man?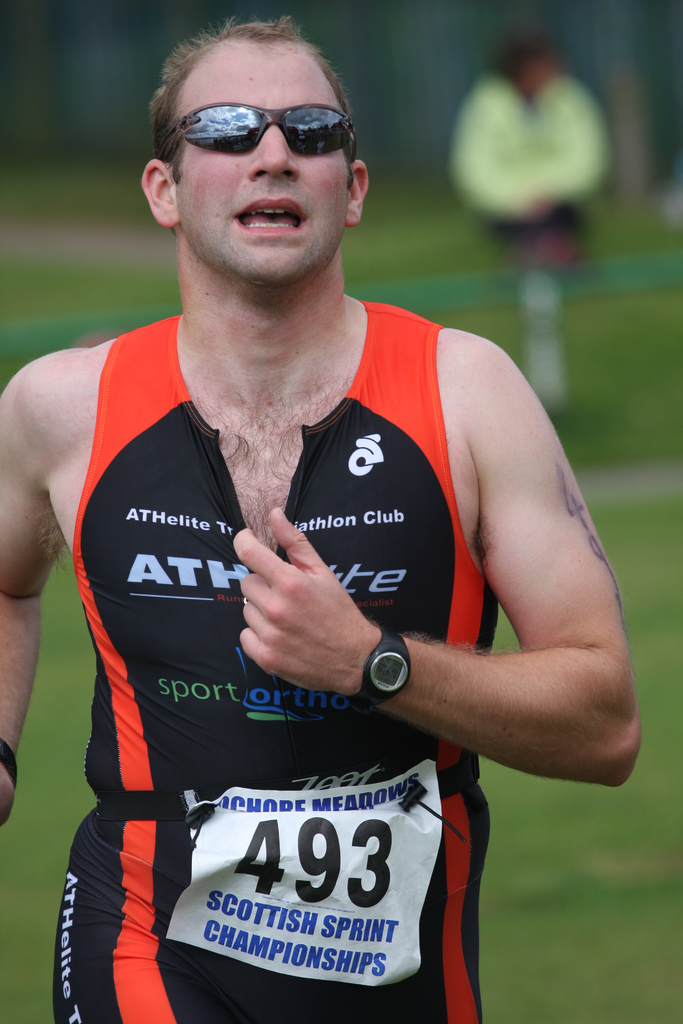
[20,13,630,978]
